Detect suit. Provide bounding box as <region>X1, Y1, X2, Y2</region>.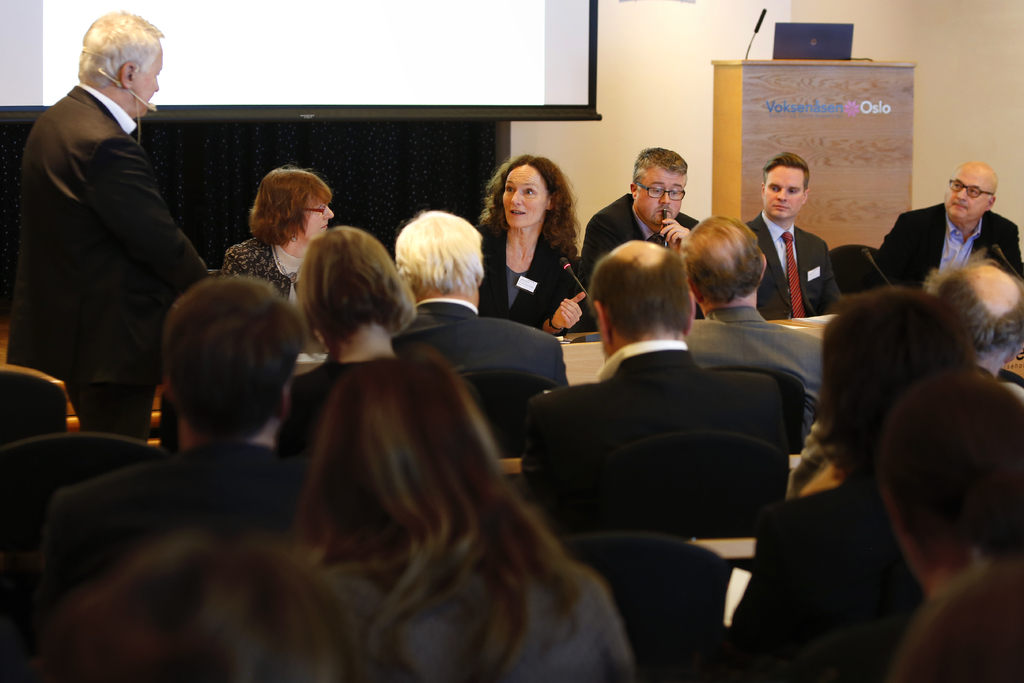
<region>579, 193, 701, 290</region>.
